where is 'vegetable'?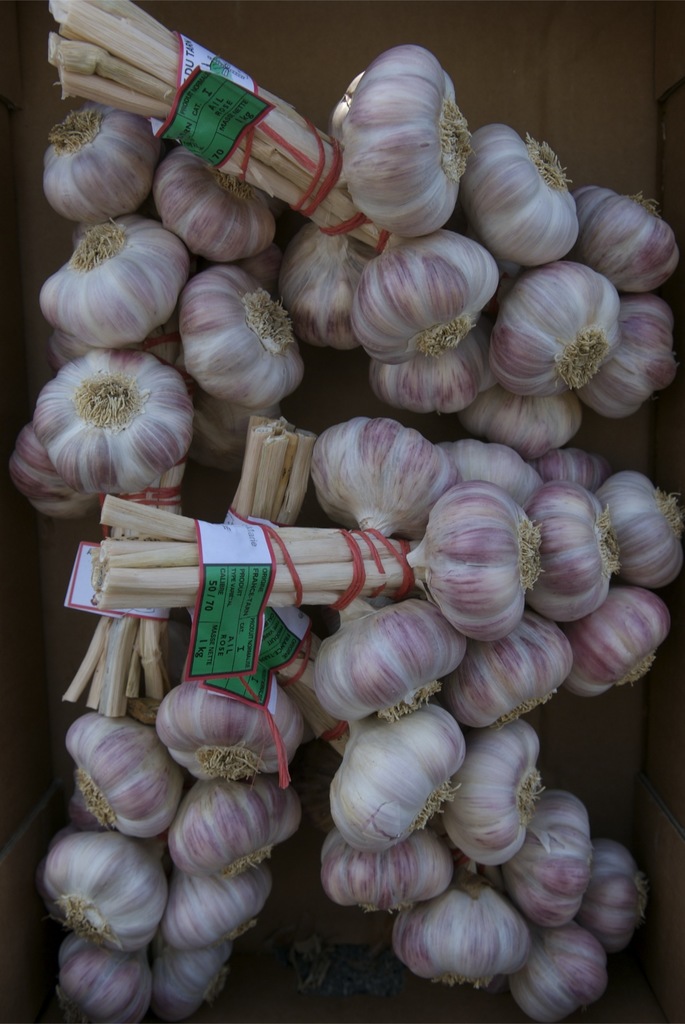
152 159 277 243.
